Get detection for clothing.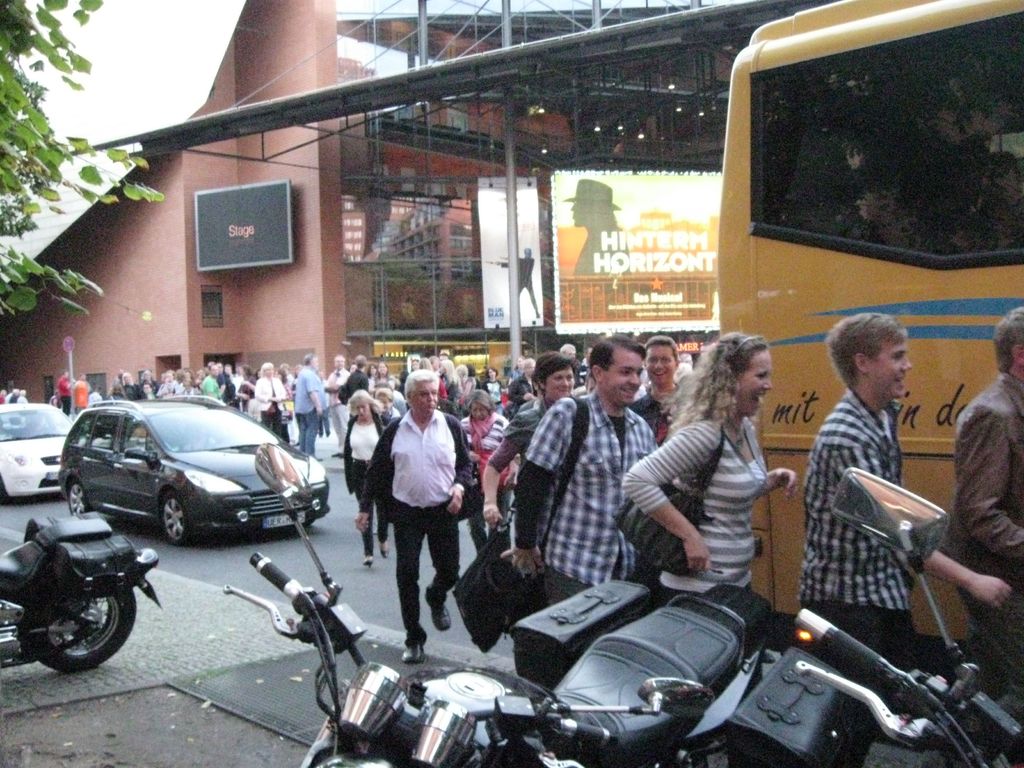
Detection: (324, 369, 351, 448).
